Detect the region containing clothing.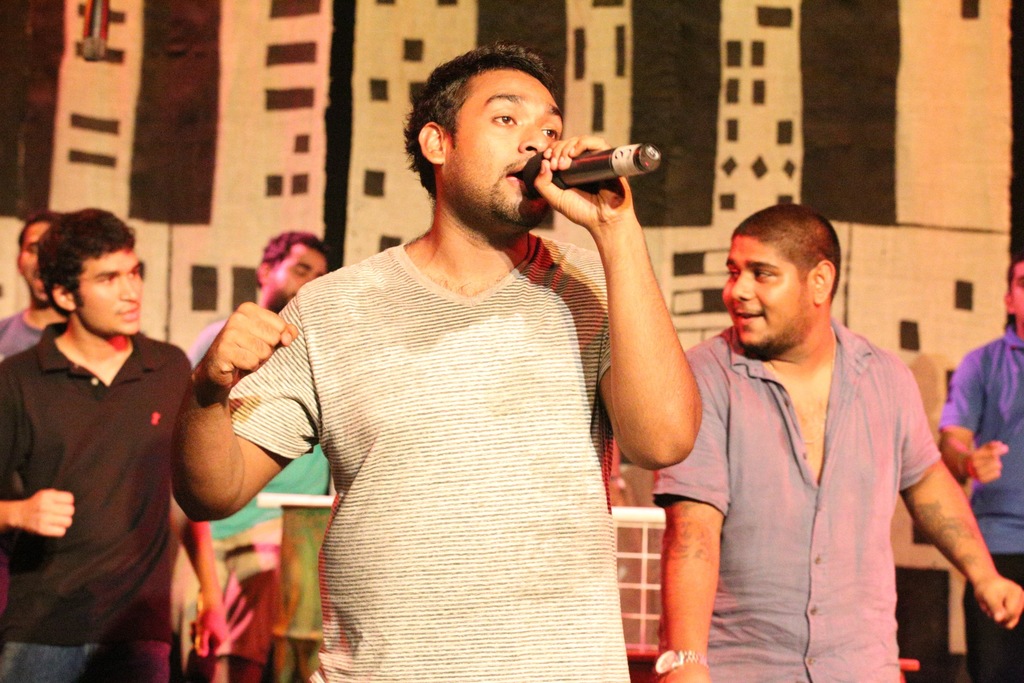
<bbox>0, 304, 43, 363</bbox>.
